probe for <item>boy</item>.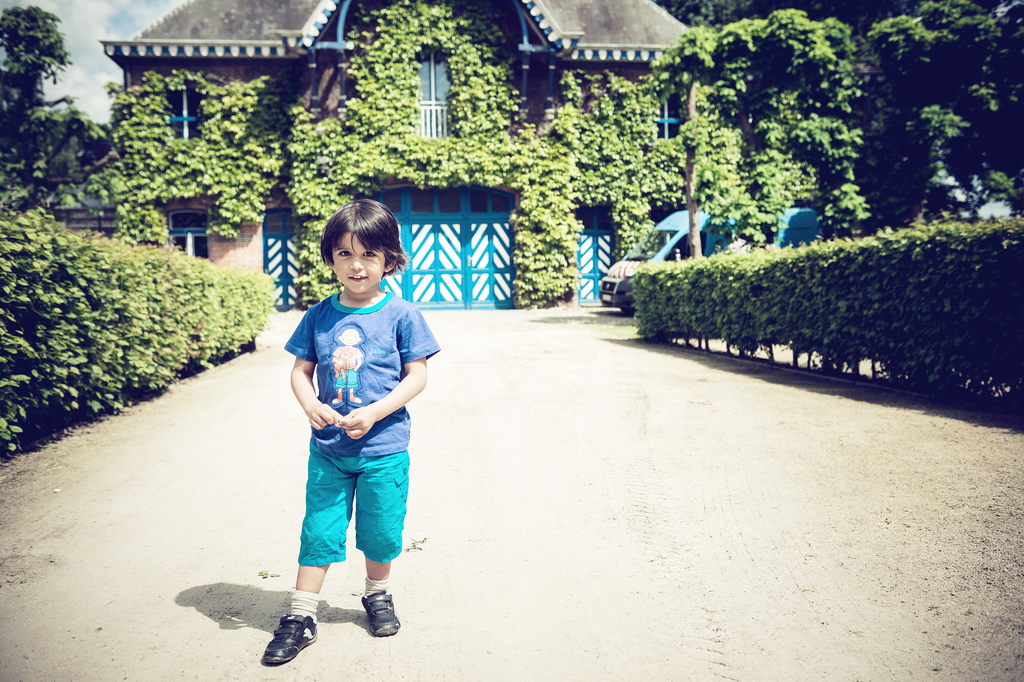
Probe result: bbox=(265, 202, 438, 665).
